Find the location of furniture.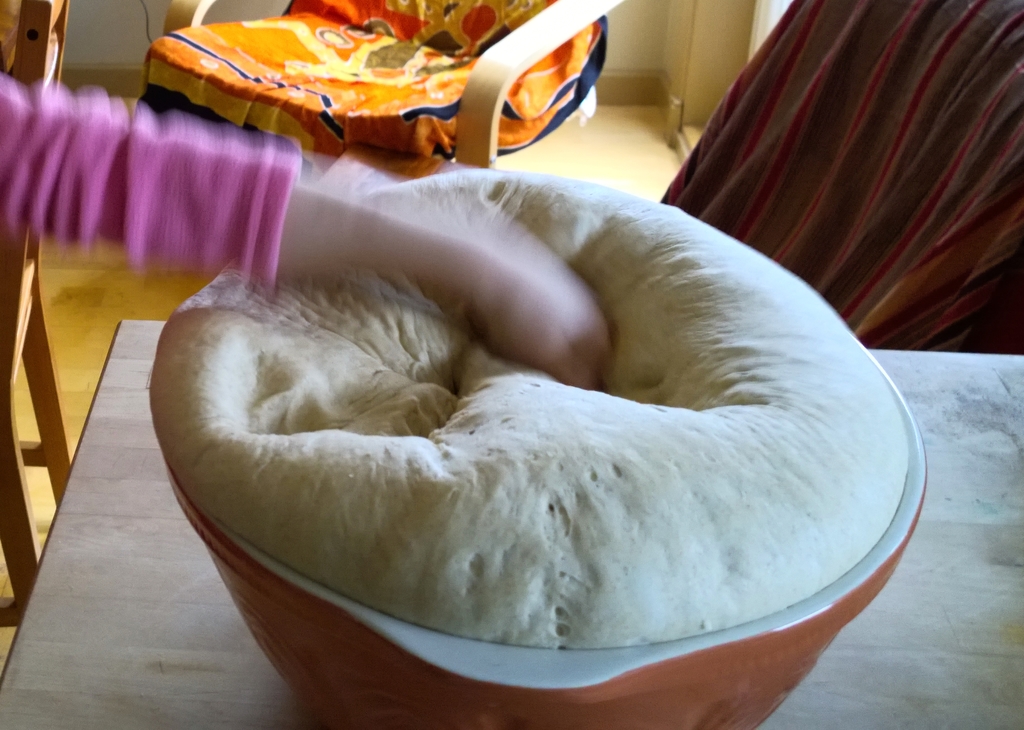
Location: [x1=136, y1=0, x2=627, y2=179].
